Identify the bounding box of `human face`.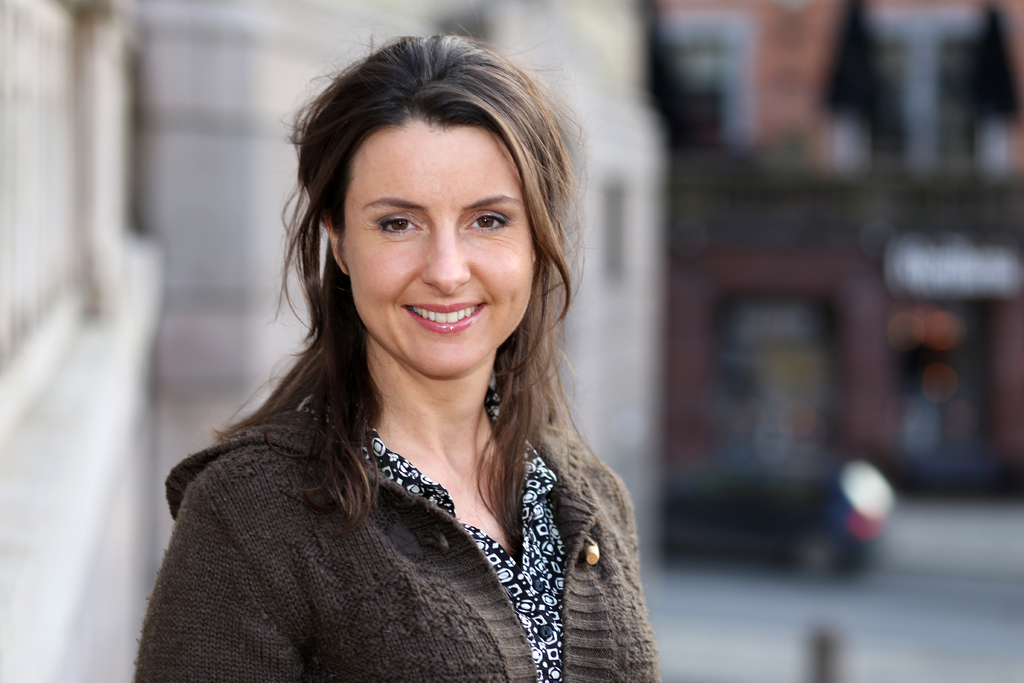
<box>342,116,534,373</box>.
